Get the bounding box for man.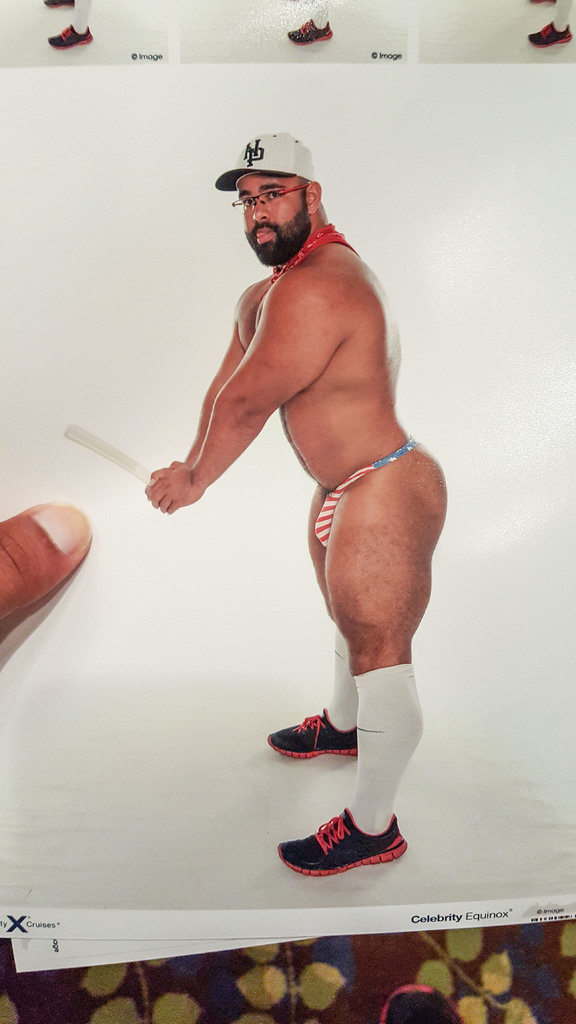
x1=146 y1=130 x2=447 y2=847.
